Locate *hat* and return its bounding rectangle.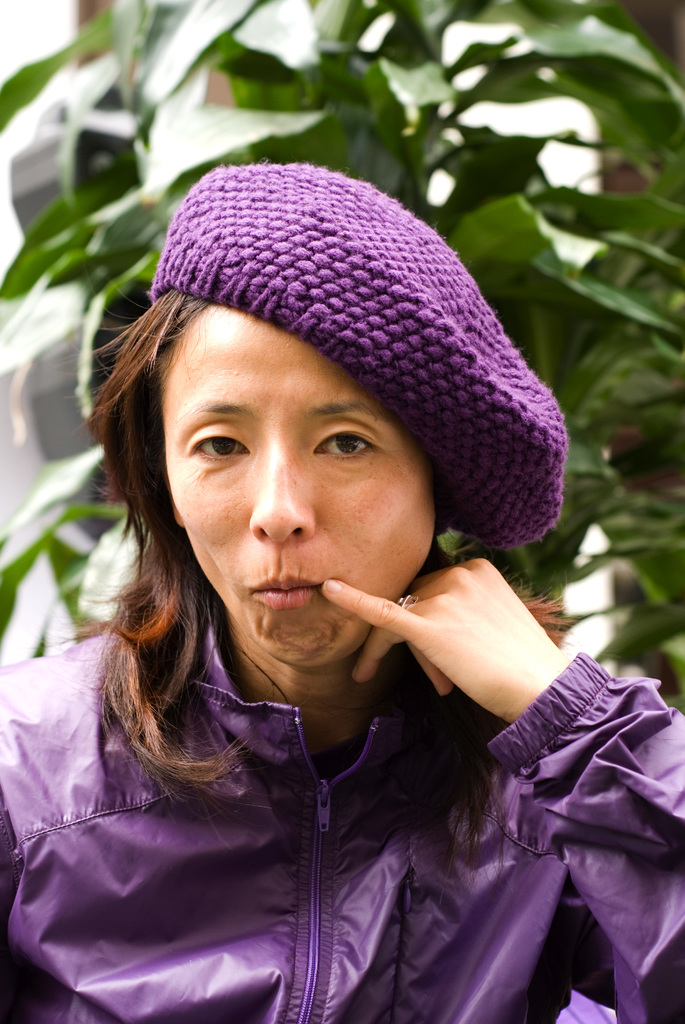
detection(148, 160, 572, 552).
